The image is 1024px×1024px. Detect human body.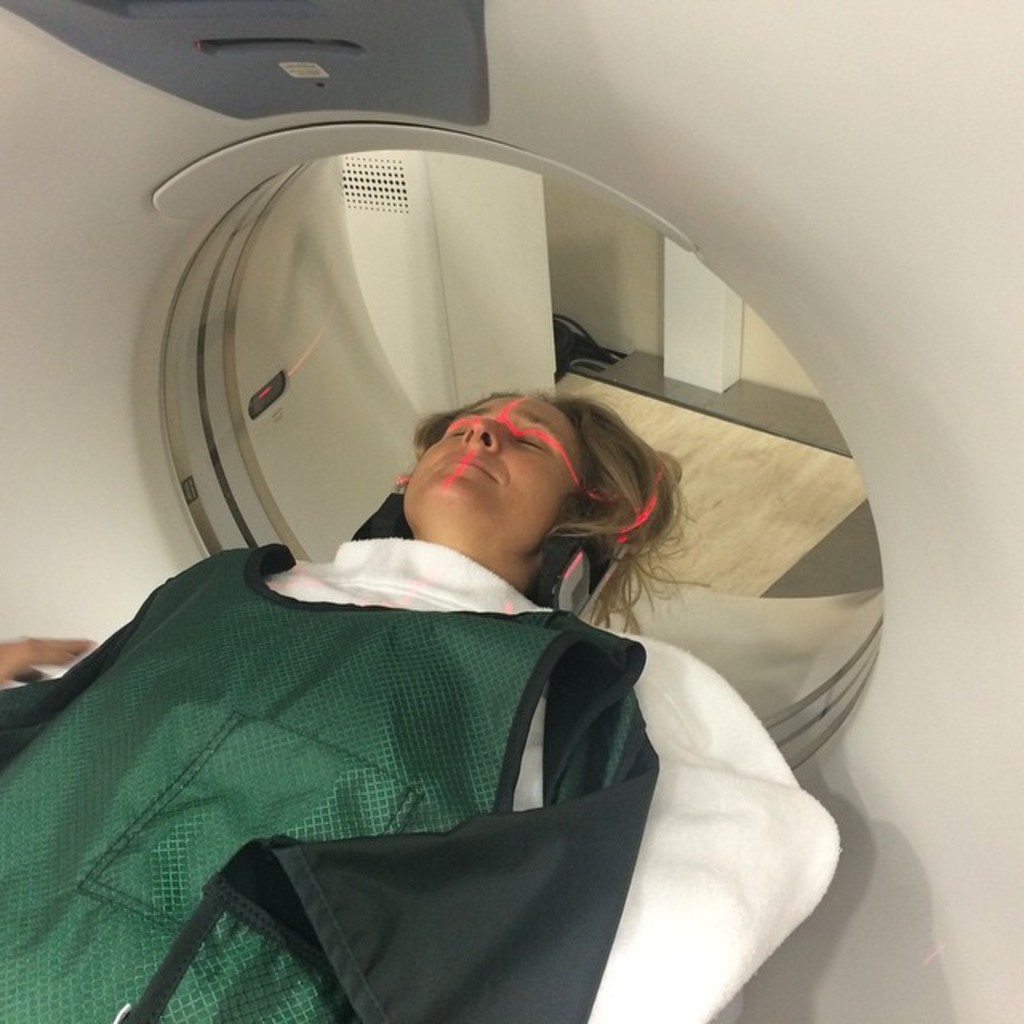
Detection: (left=0, top=384, right=701, bottom=1022).
